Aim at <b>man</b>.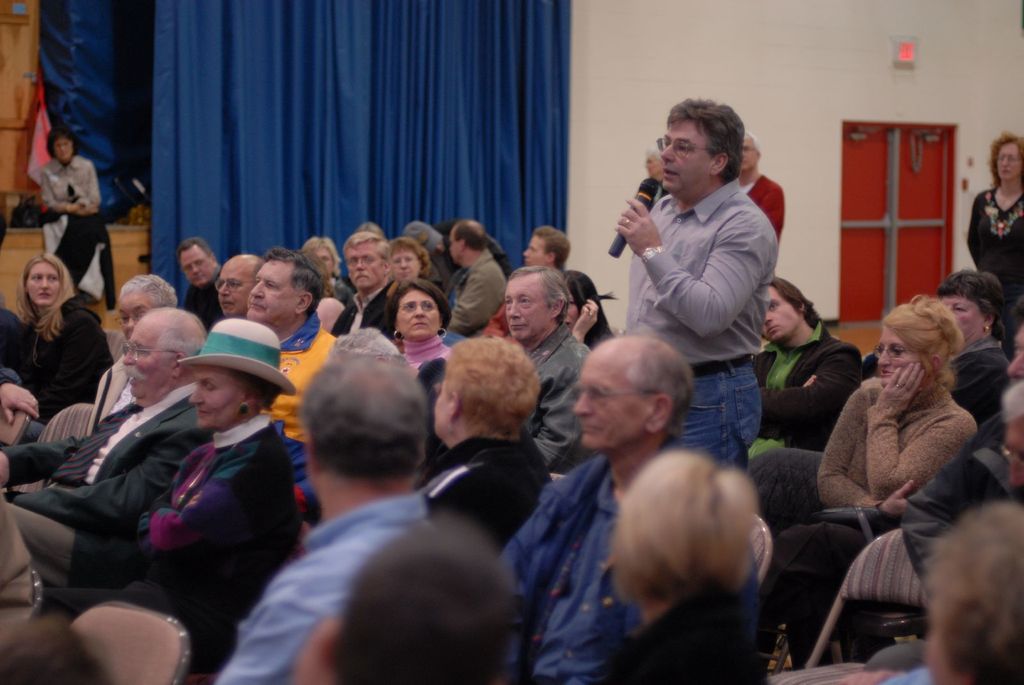
Aimed at (332,230,400,342).
